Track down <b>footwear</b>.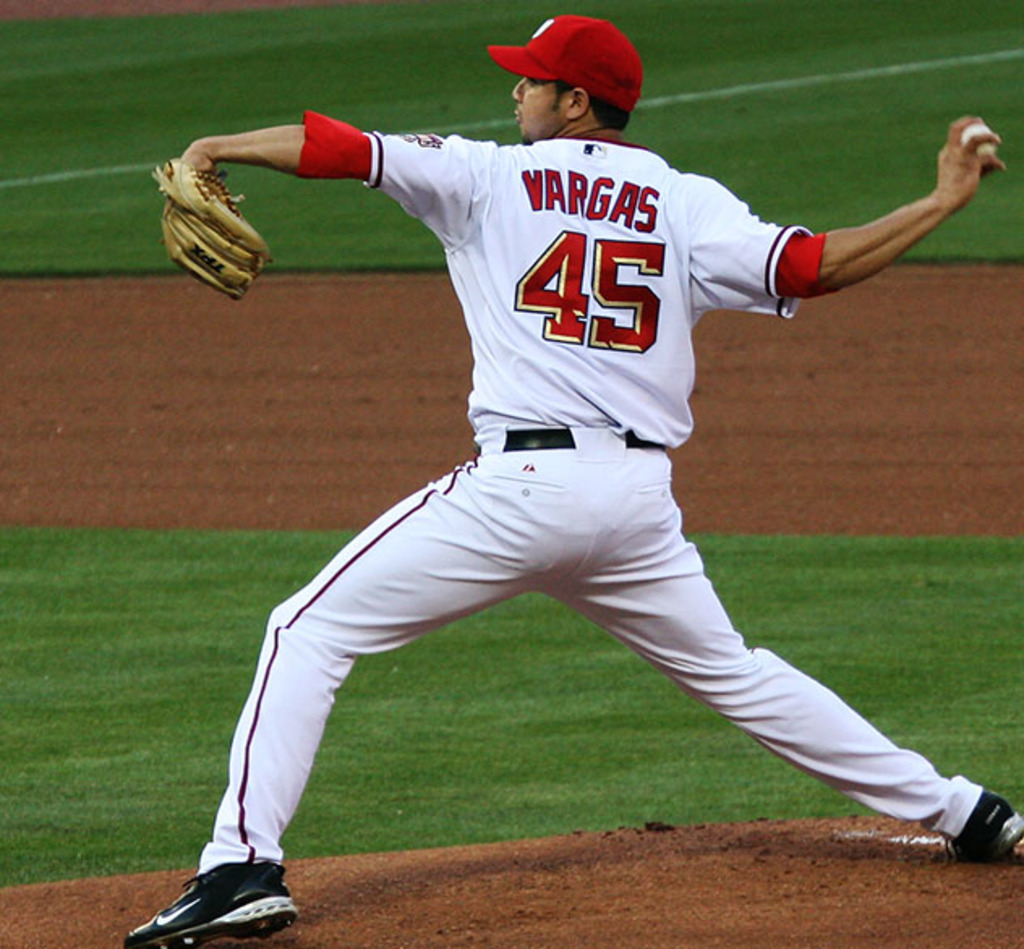
Tracked to 938 784 1022 866.
